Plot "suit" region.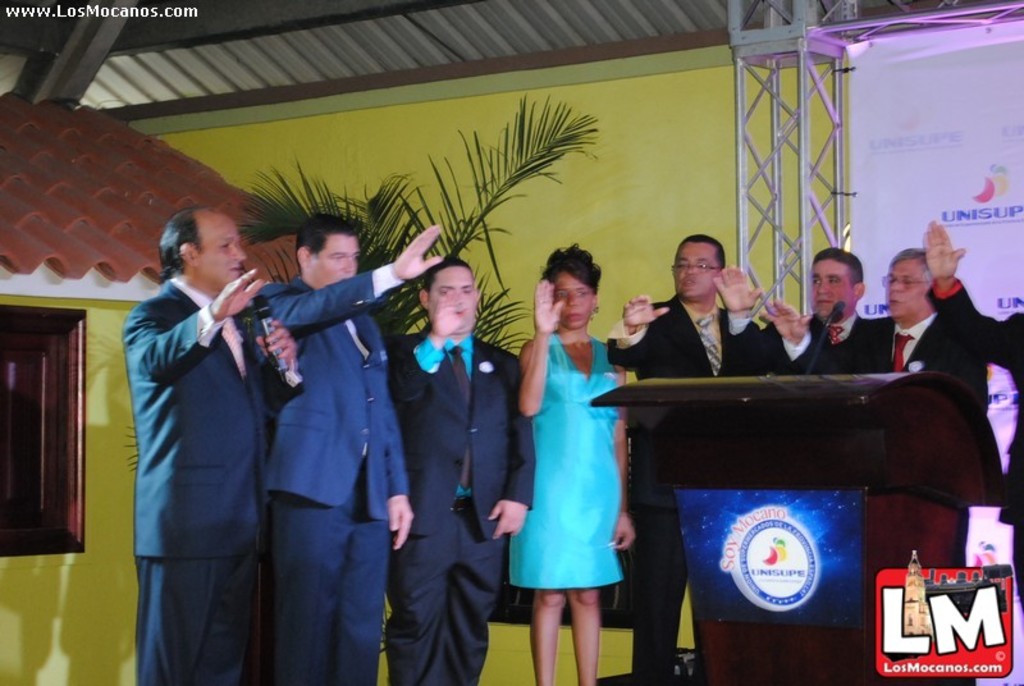
Plotted at x1=785, y1=320, x2=980, y2=685.
